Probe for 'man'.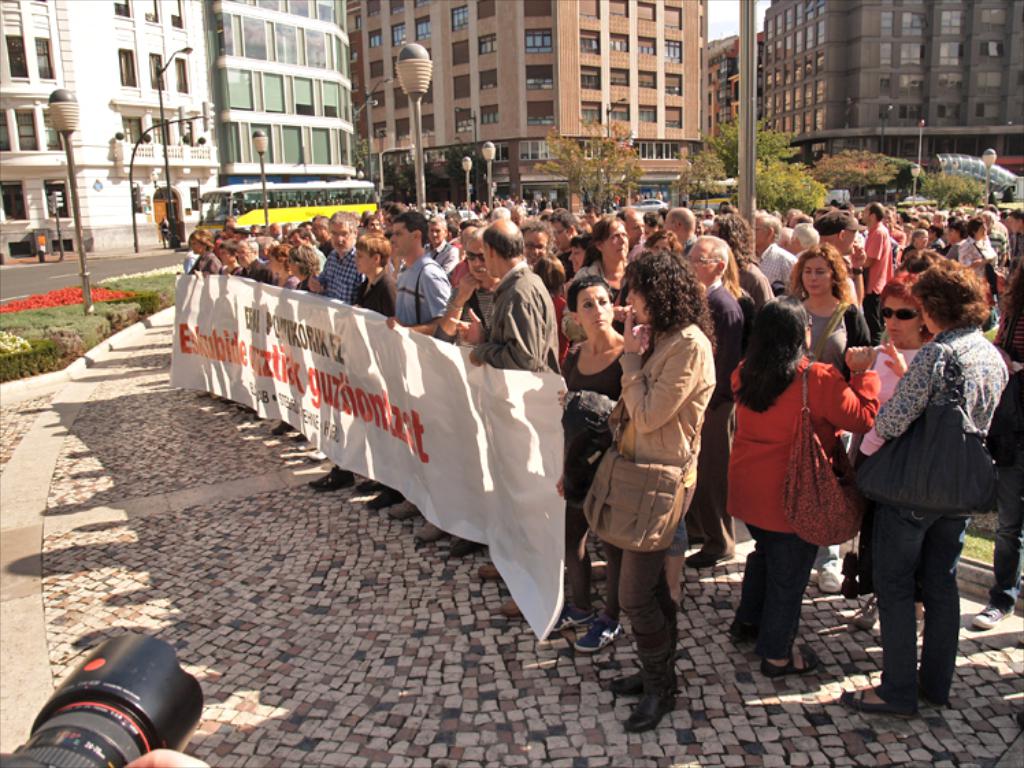
Probe result: box(385, 207, 452, 523).
